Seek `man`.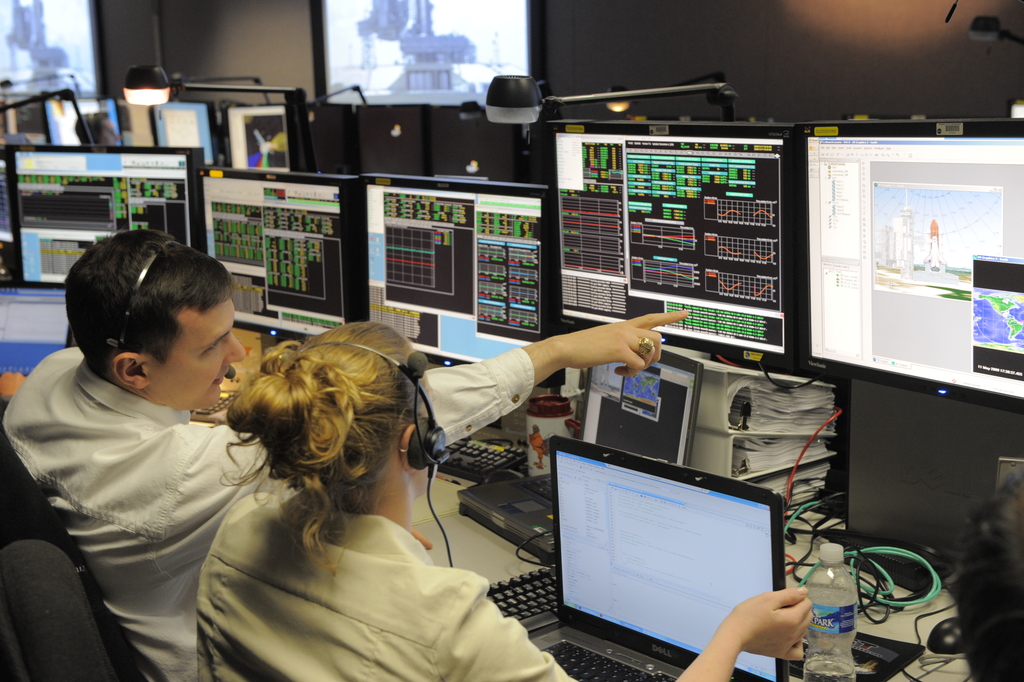
0:220:683:681.
